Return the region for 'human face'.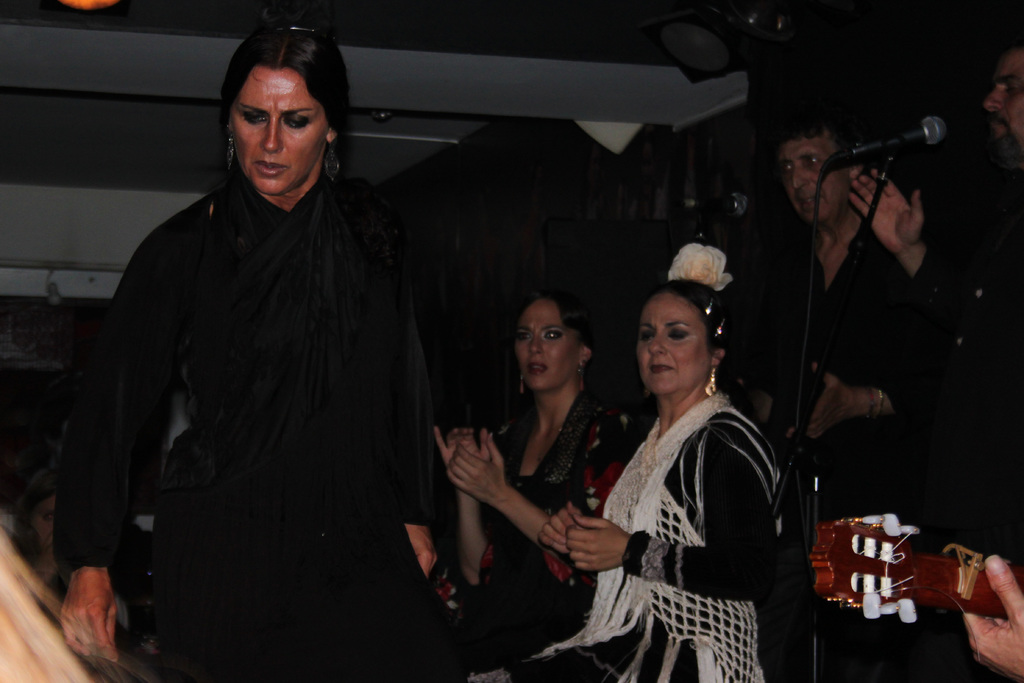
[x1=638, y1=297, x2=706, y2=394].
